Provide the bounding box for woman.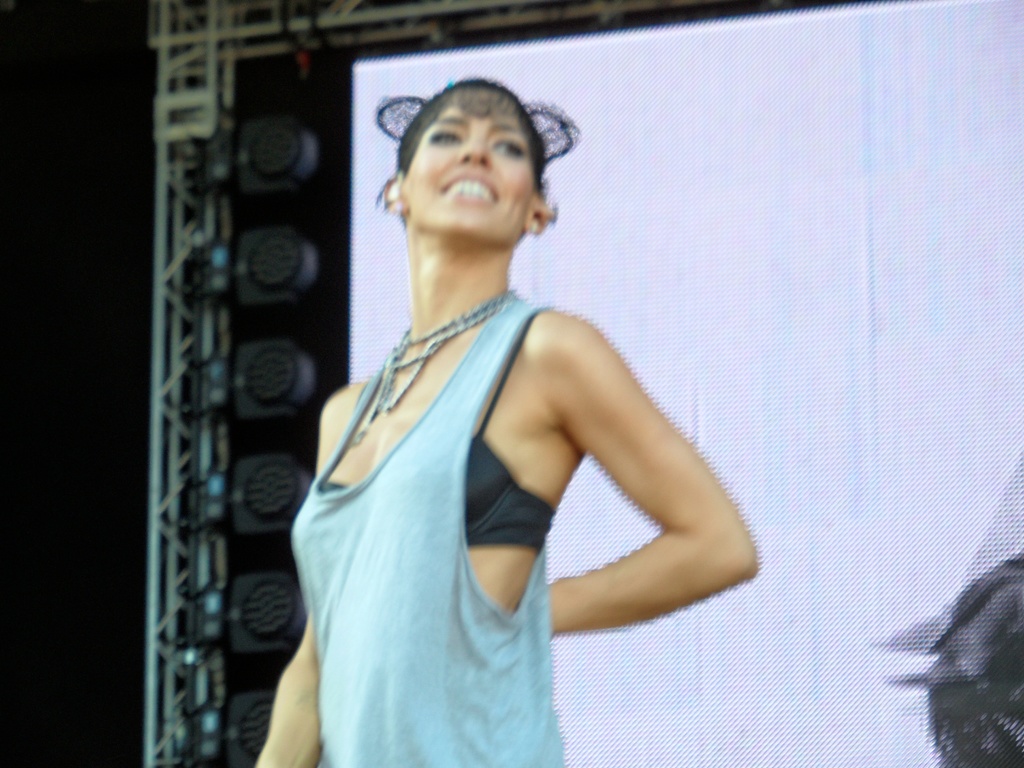
{"left": 252, "top": 68, "right": 762, "bottom": 767}.
